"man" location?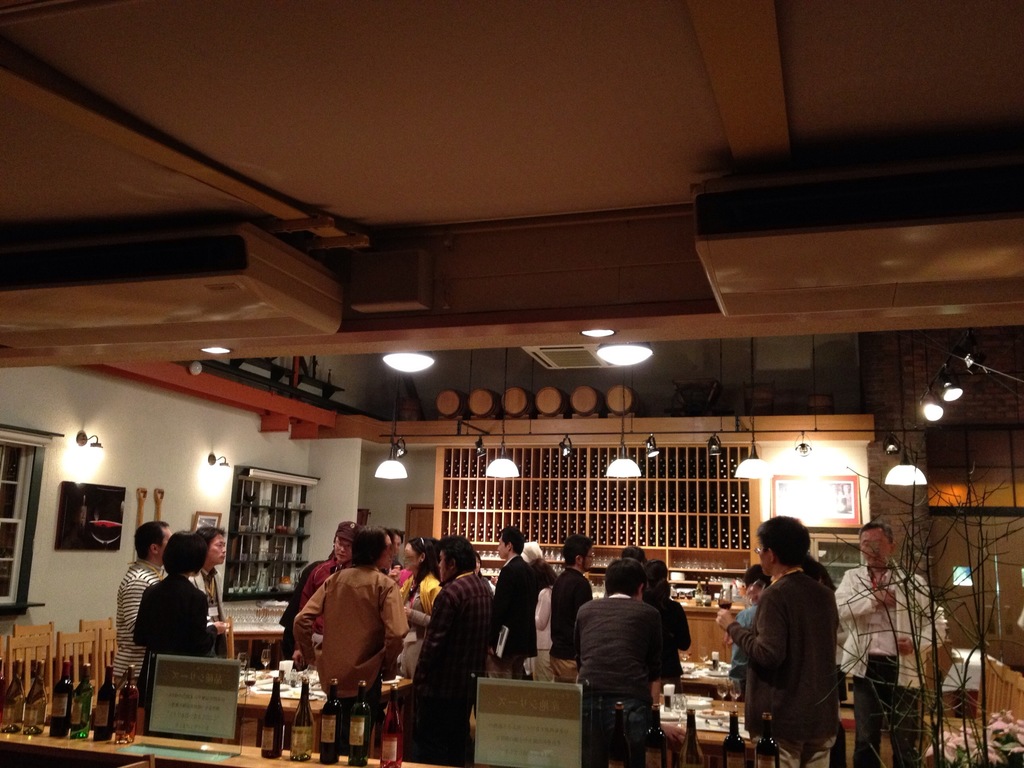
l=569, t=560, r=662, b=762
